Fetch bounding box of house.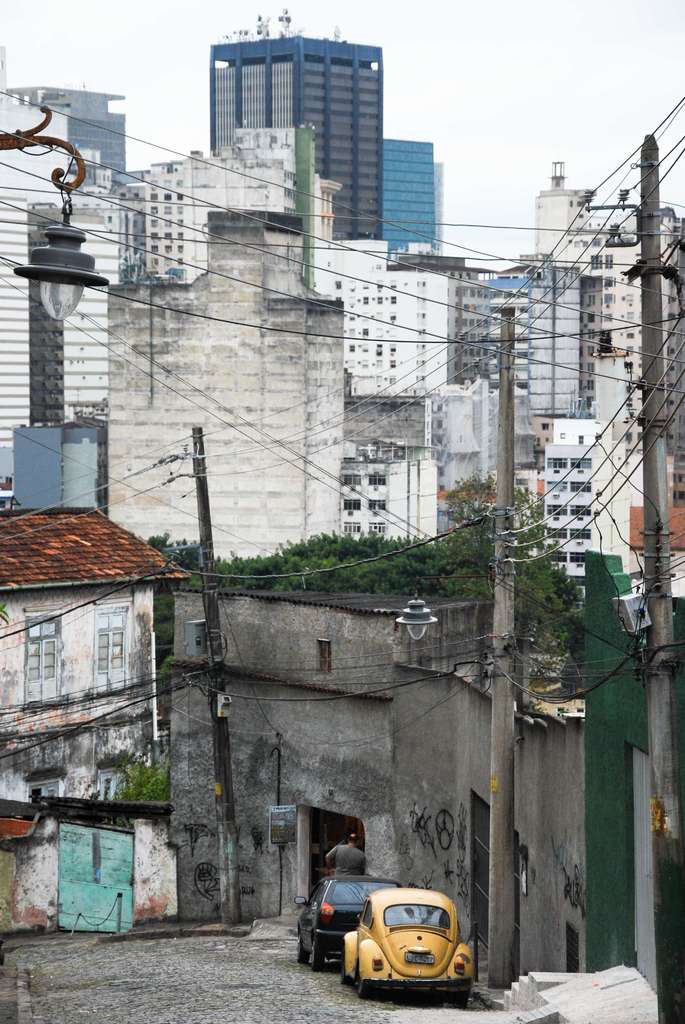
Bbox: rect(504, 273, 597, 424).
